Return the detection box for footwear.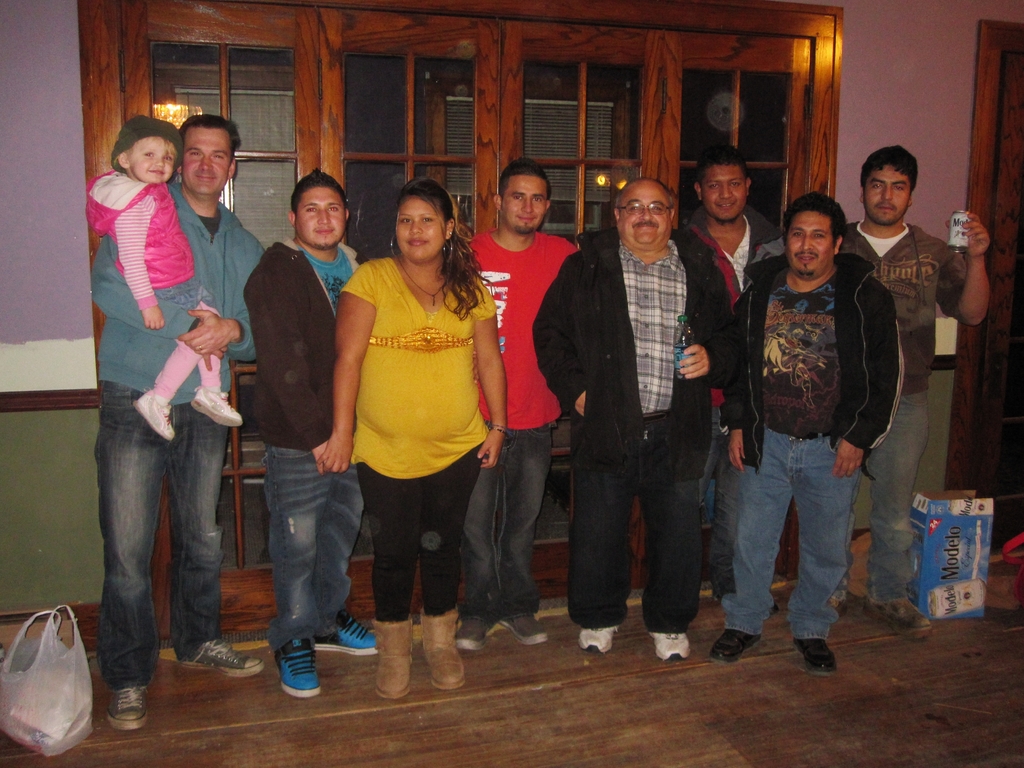
box=[273, 636, 321, 698].
